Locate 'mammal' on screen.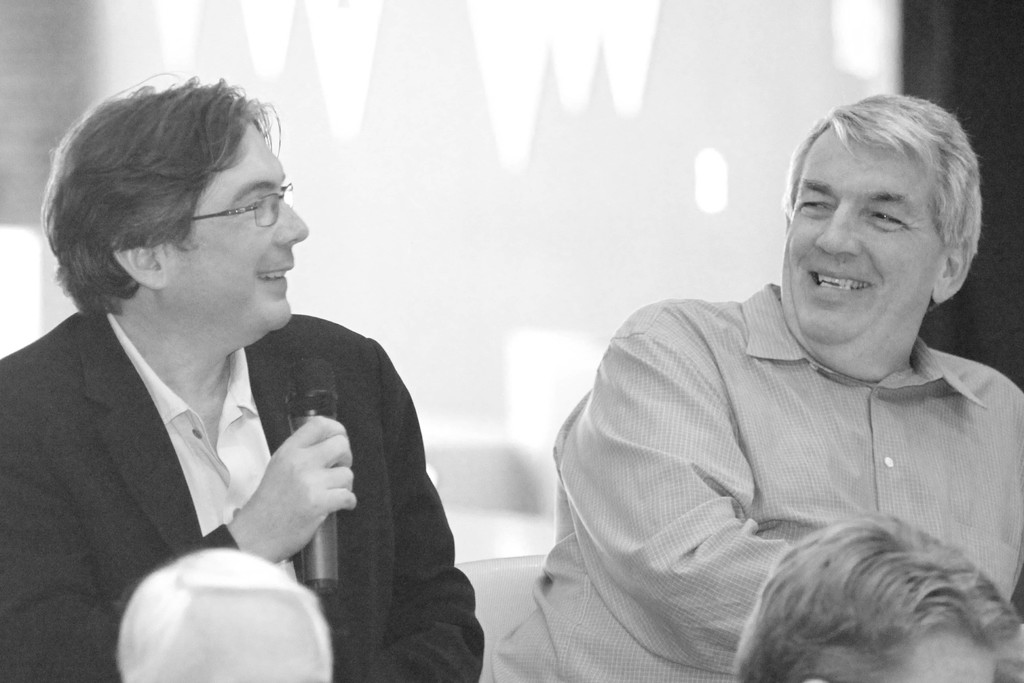
On screen at [0,69,486,682].
